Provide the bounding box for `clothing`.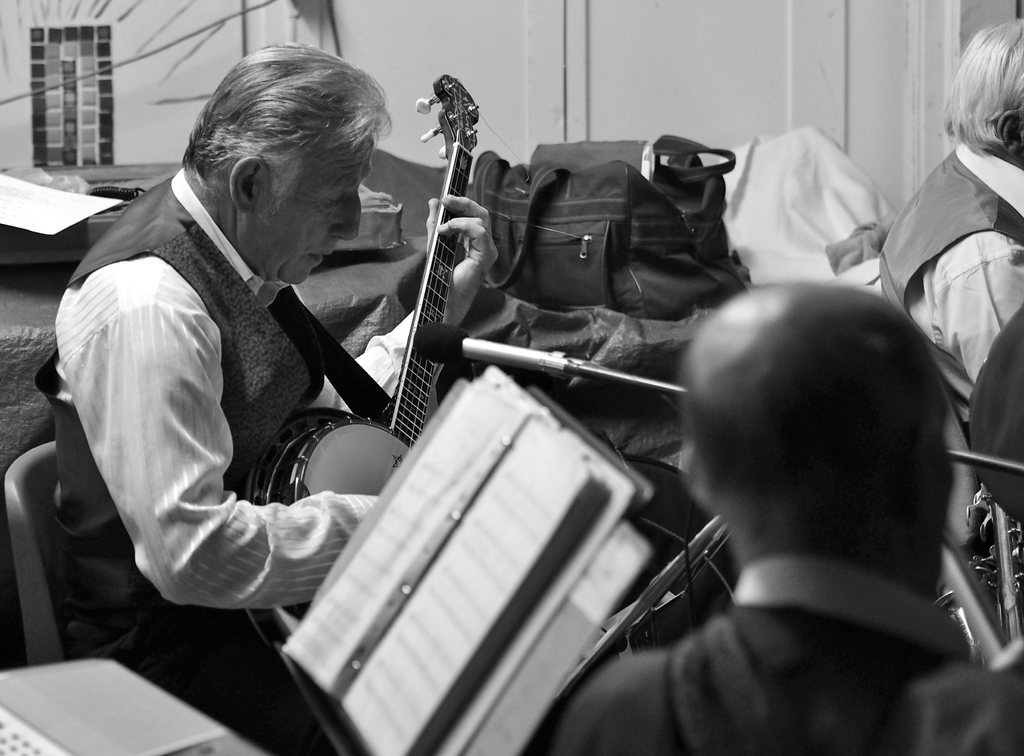
559,553,1023,755.
